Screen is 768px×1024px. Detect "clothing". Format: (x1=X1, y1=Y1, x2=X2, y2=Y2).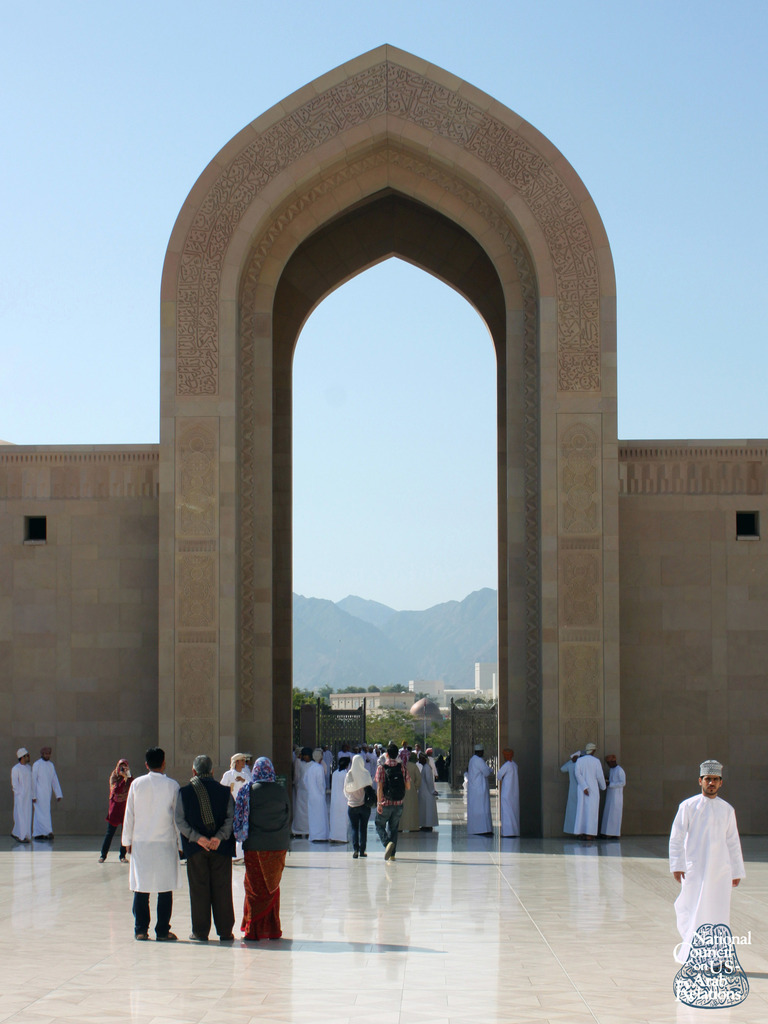
(x1=101, y1=767, x2=133, y2=857).
